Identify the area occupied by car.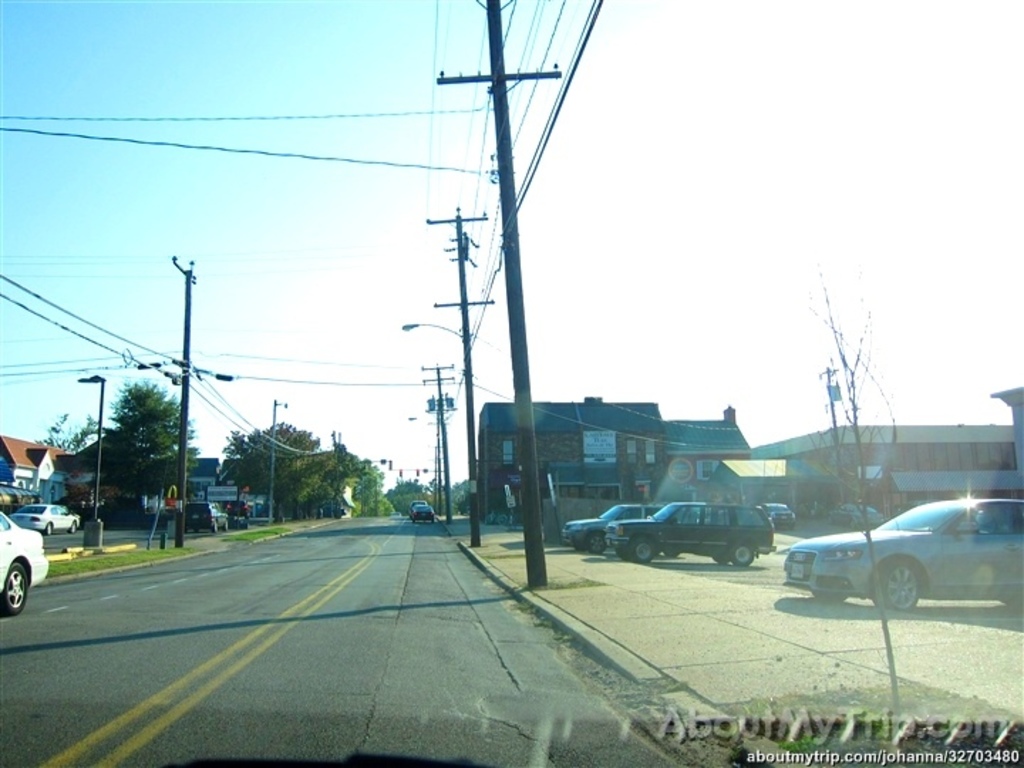
Area: [left=560, top=505, right=641, bottom=549].
